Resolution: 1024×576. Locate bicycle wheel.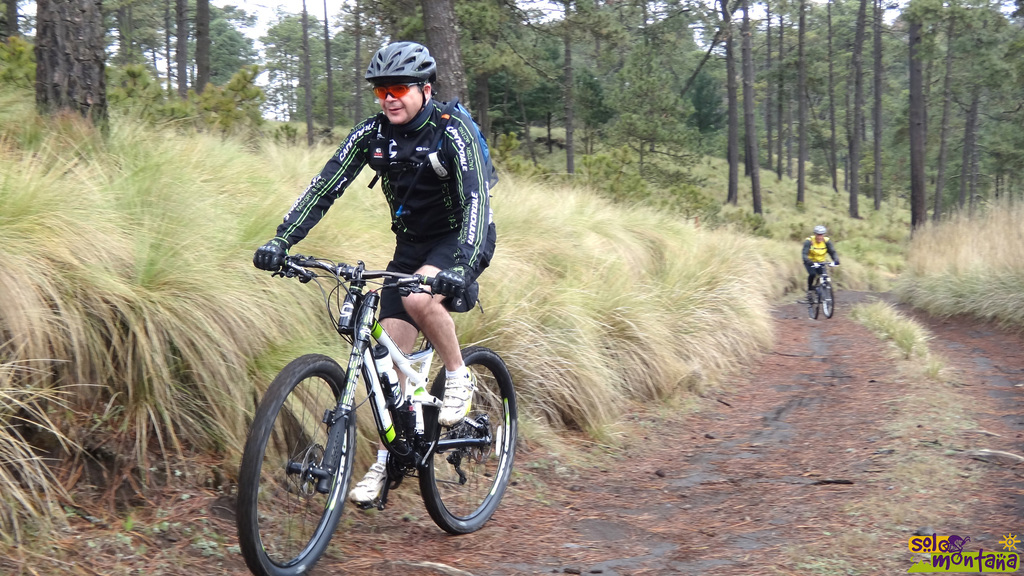
822,280,835,322.
